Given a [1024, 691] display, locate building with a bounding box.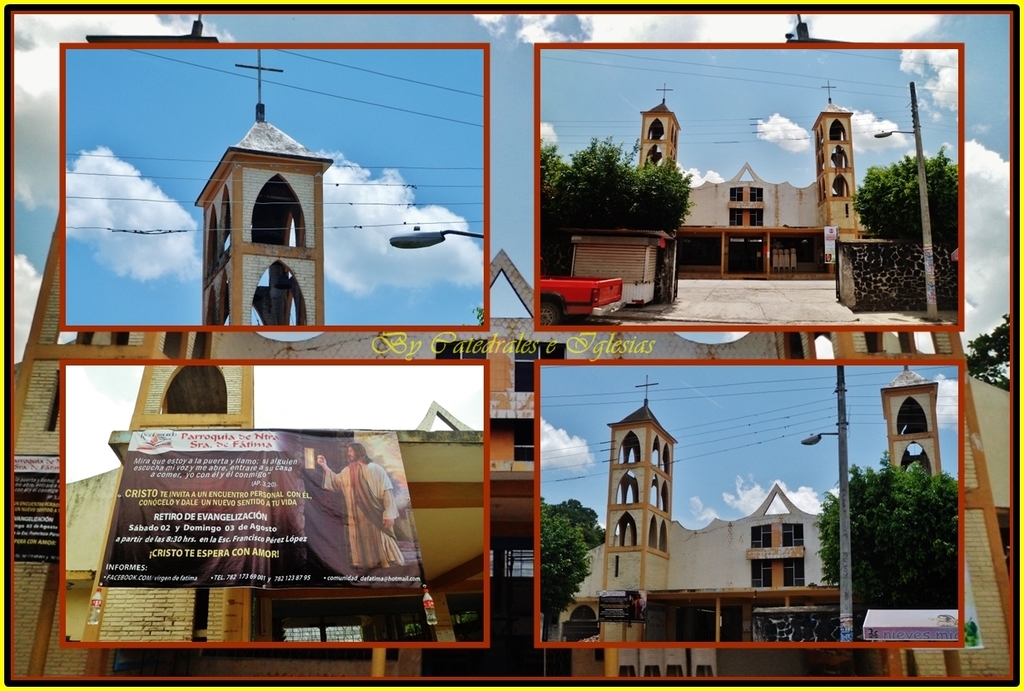
Located: box(193, 53, 335, 327).
